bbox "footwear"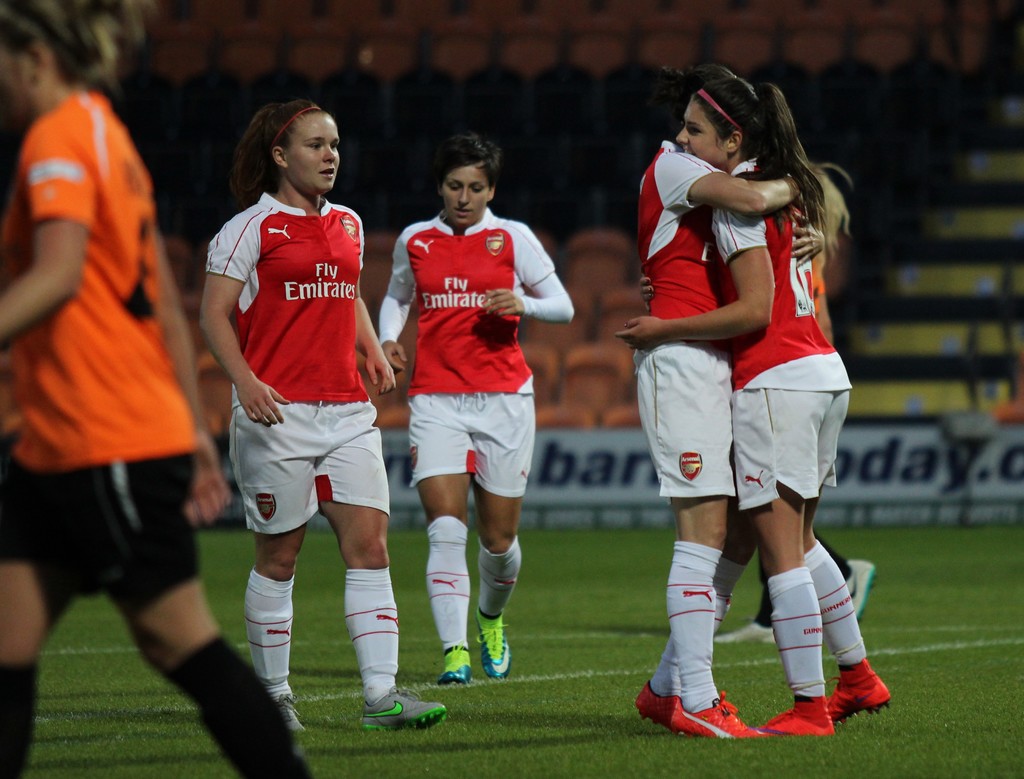
region(436, 646, 476, 684)
